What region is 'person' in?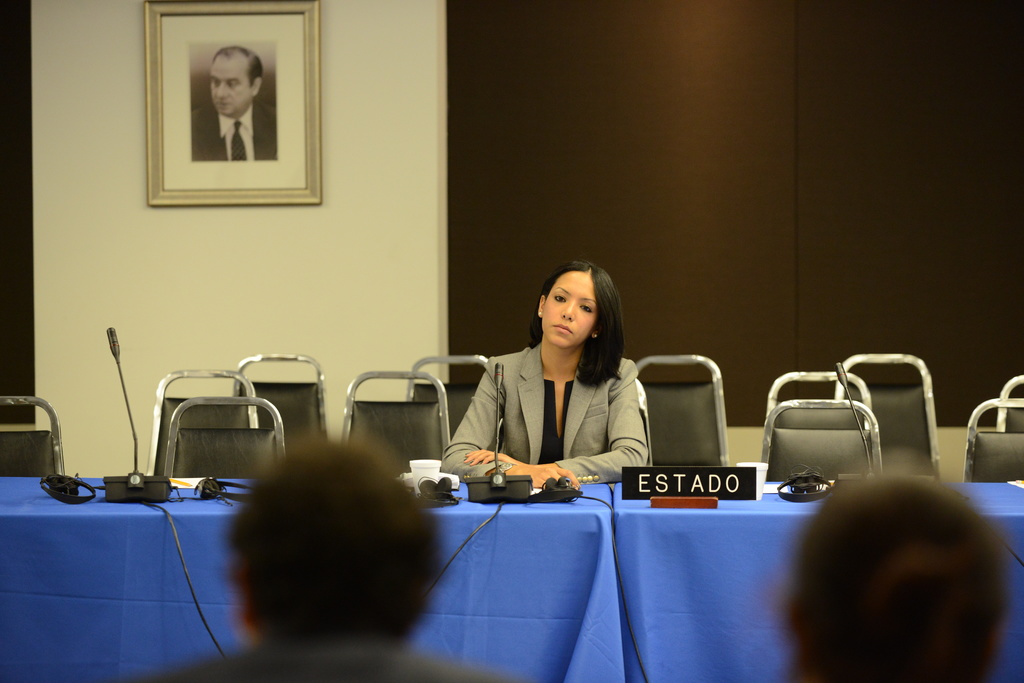
{"x1": 156, "y1": 430, "x2": 501, "y2": 682}.
